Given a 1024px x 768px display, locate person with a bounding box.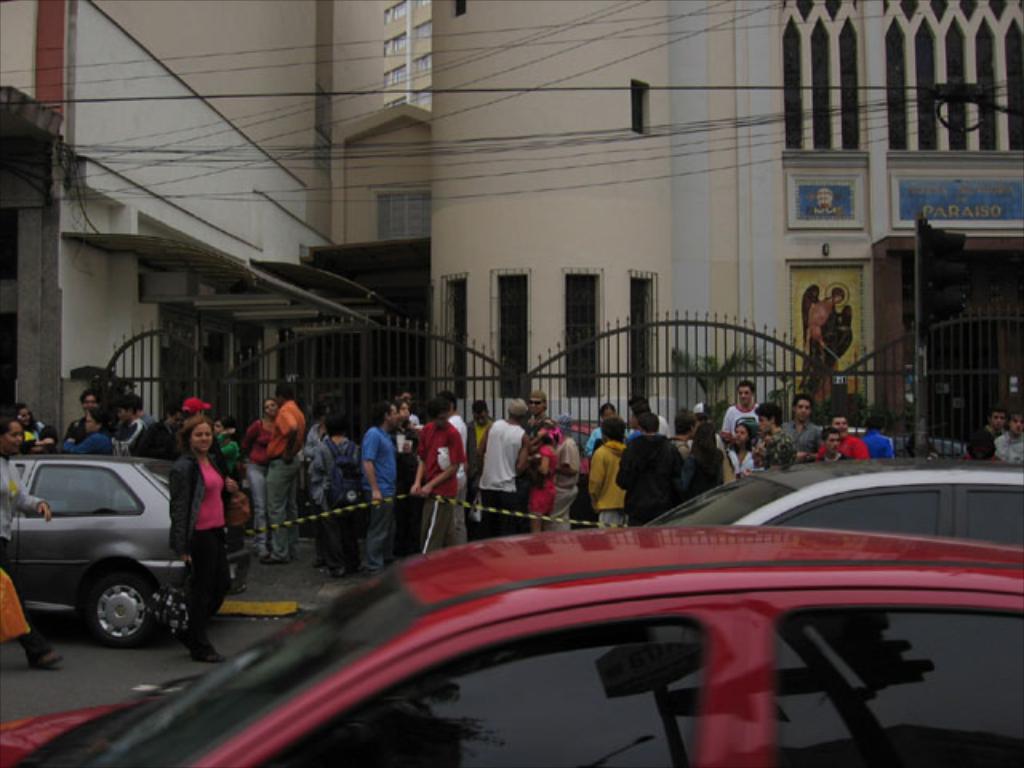
Located: <box>603,405,678,531</box>.
